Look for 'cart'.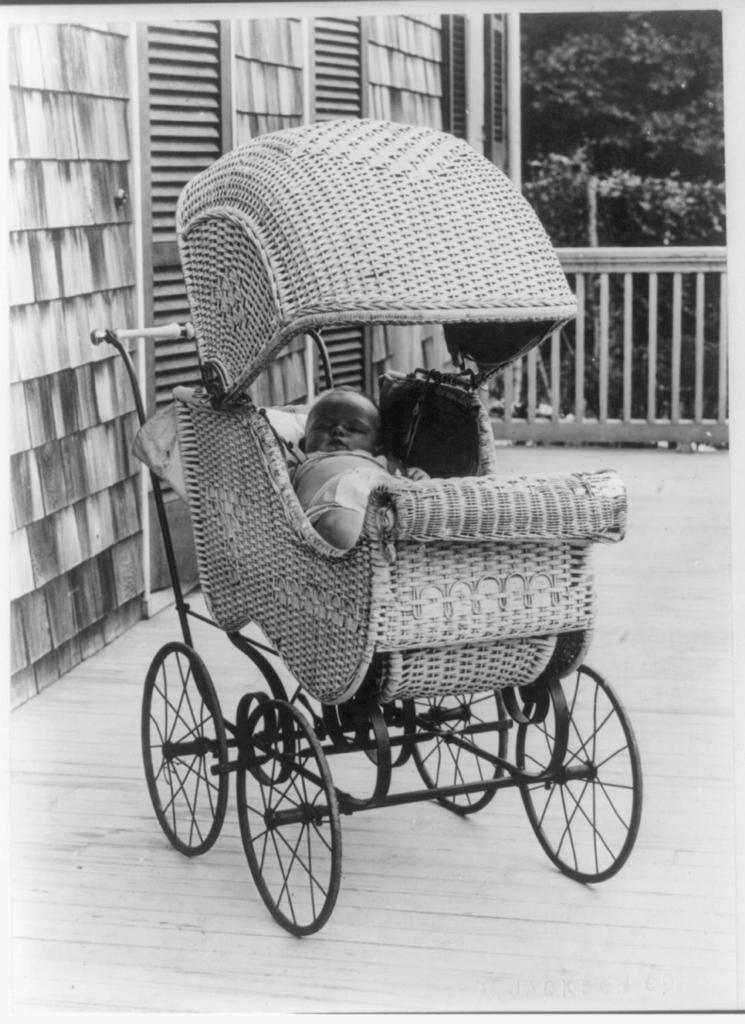
Found: (left=87, top=115, right=643, bottom=935).
